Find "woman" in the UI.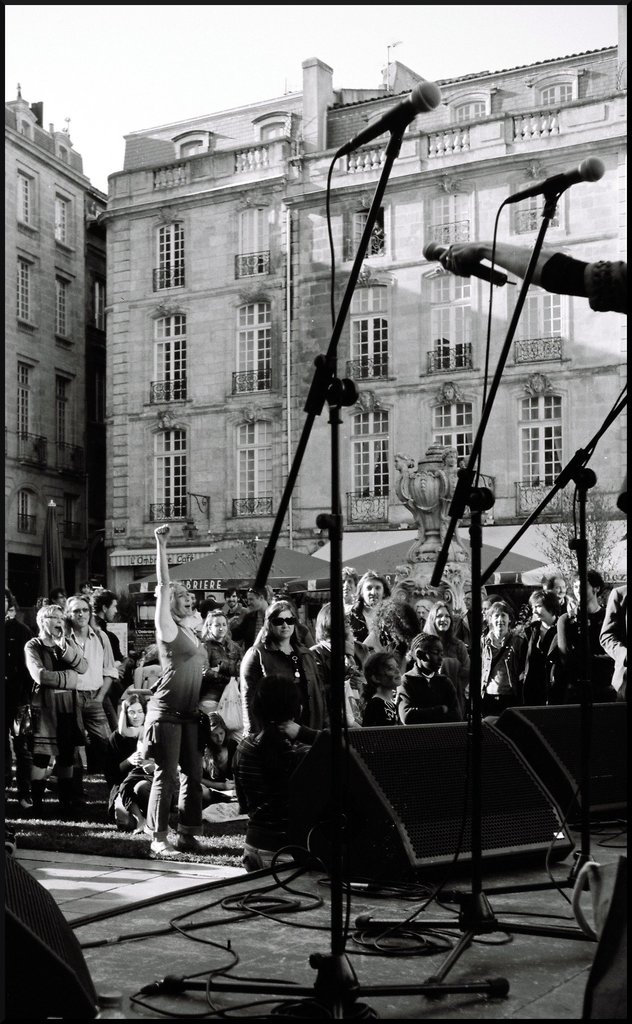
UI element at bbox=(138, 524, 214, 882).
